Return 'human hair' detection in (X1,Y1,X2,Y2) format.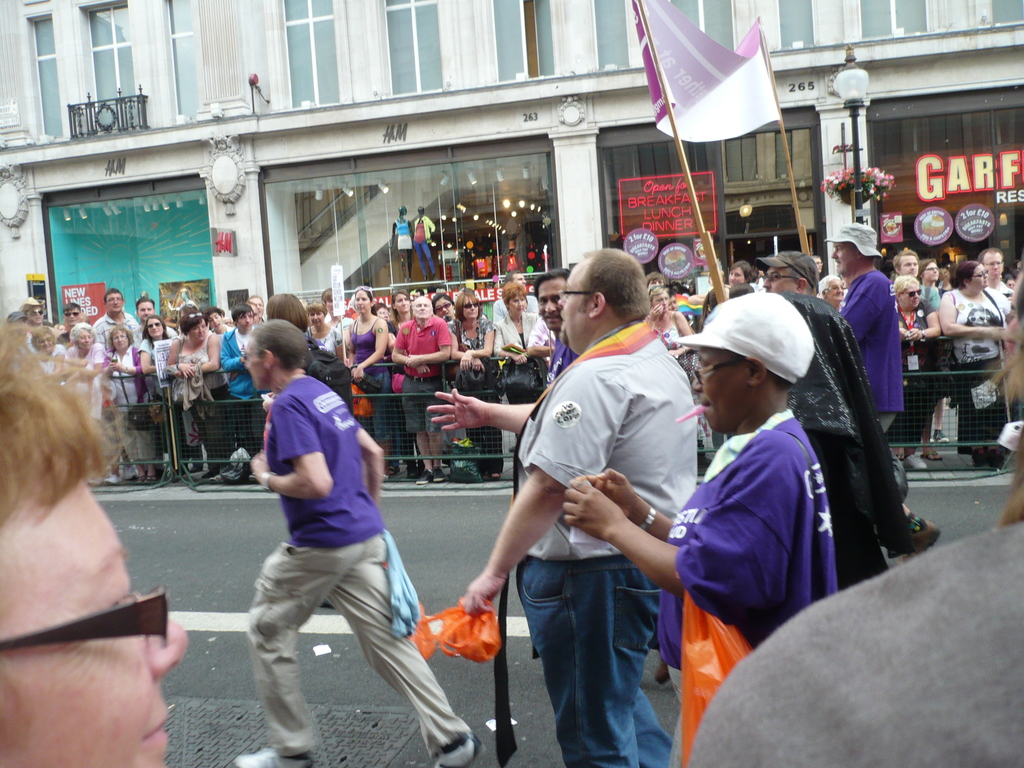
(671,284,678,296).
